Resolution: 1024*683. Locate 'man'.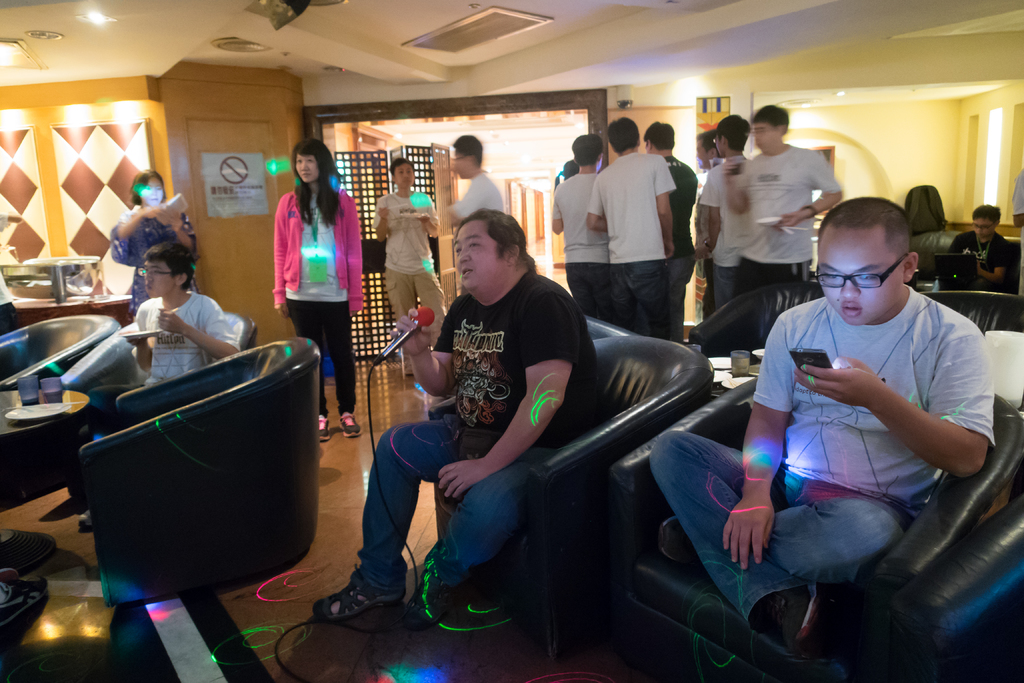
[x1=313, y1=202, x2=602, y2=625].
